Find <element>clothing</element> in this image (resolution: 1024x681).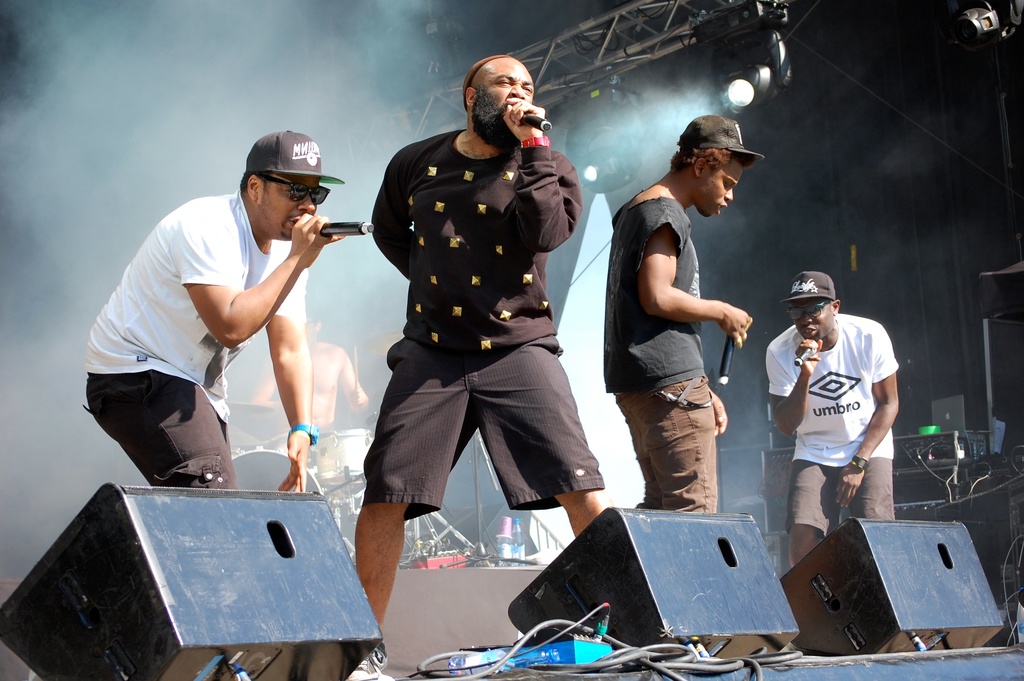
<region>78, 181, 318, 494</region>.
